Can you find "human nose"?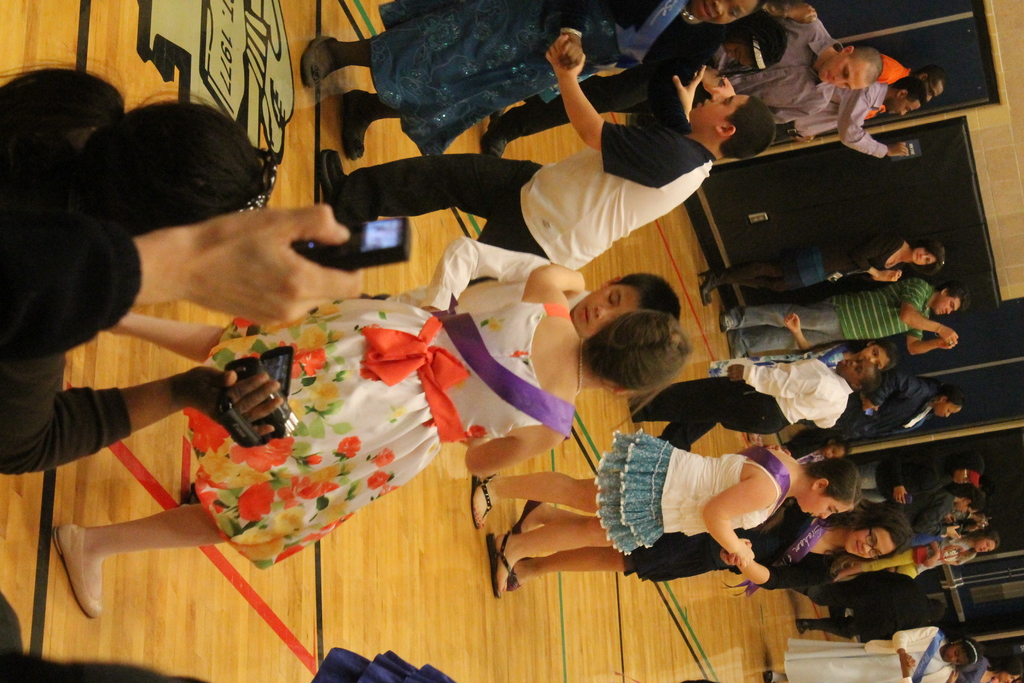
Yes, bounding box: 717:1:727:16.
